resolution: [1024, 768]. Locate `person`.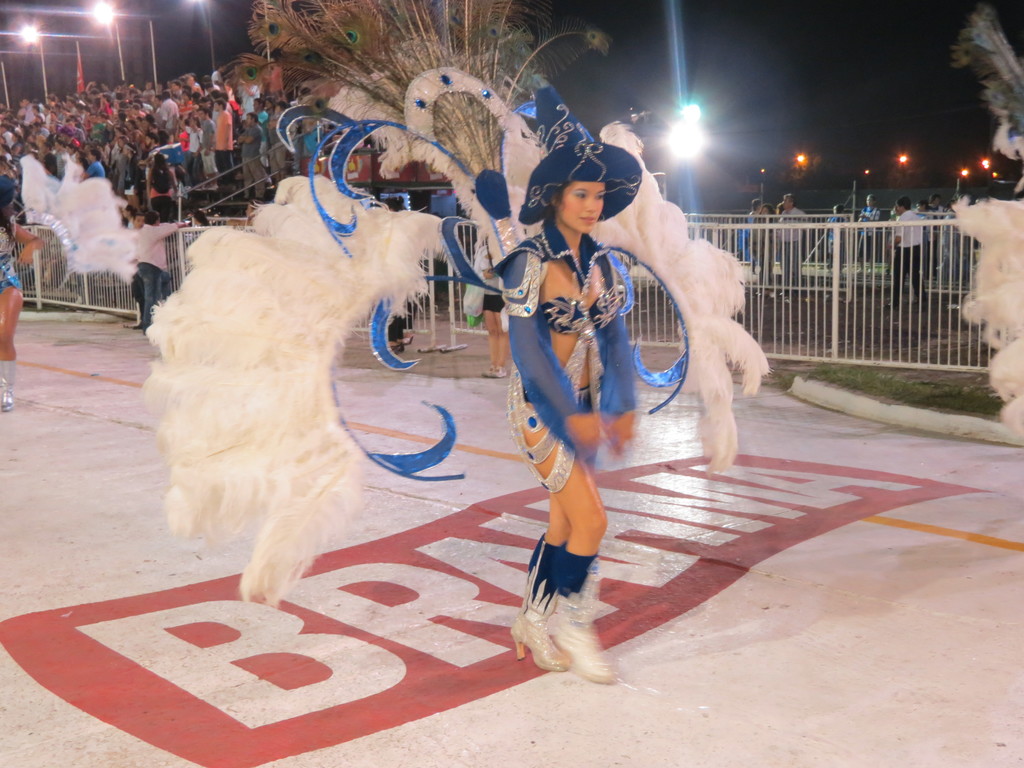
[774, 192, 819, 305].
